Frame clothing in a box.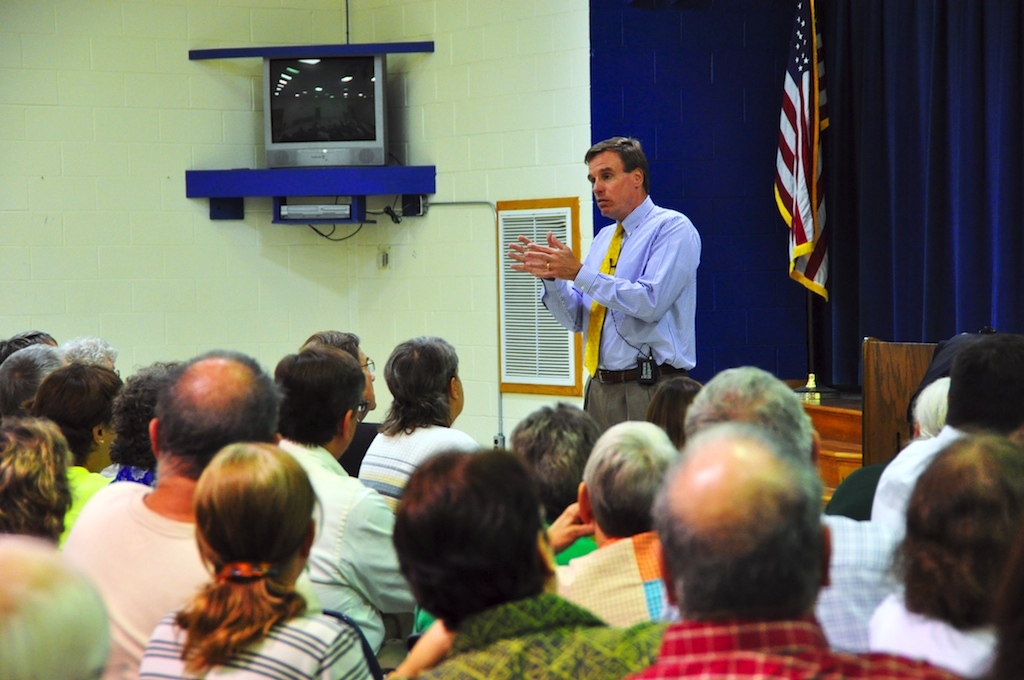
<box>62,455,111,535</box>.
